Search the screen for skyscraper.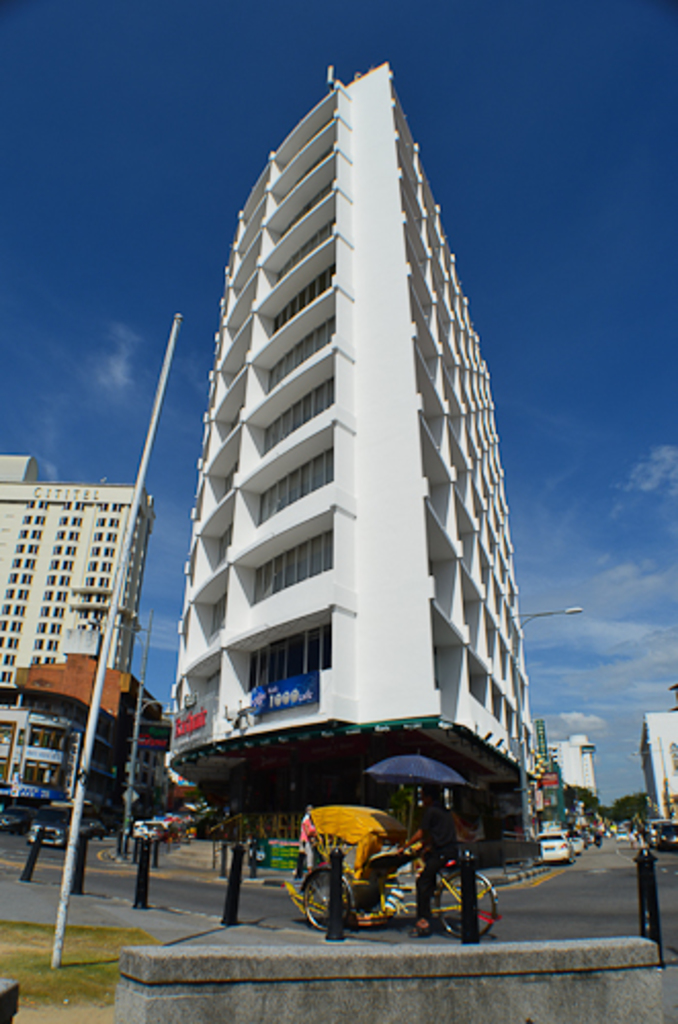
Found at bbox(172, 49, 541, 774).
